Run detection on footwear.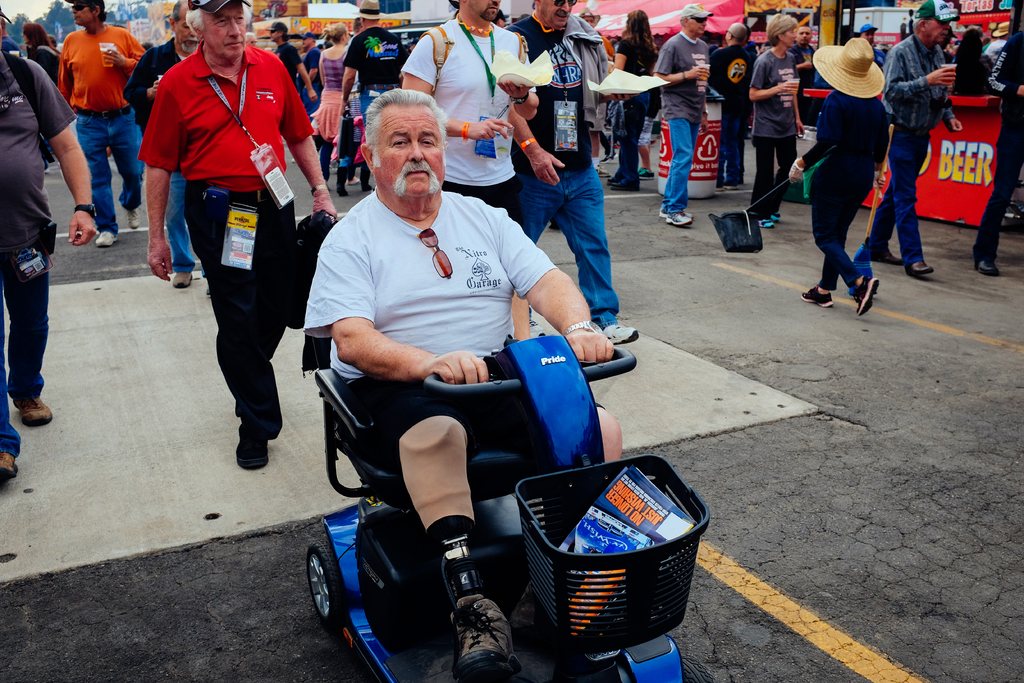
Result: x1=977 y1=256 x2=1004 y2=278.
